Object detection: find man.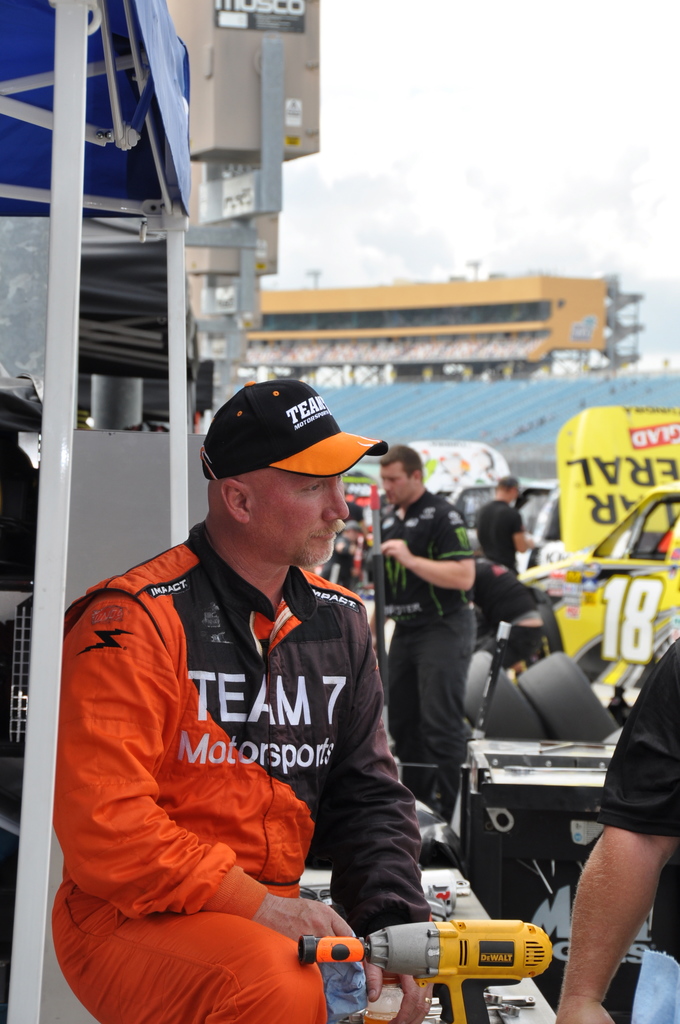
locate(482, 477, 545, 563).
